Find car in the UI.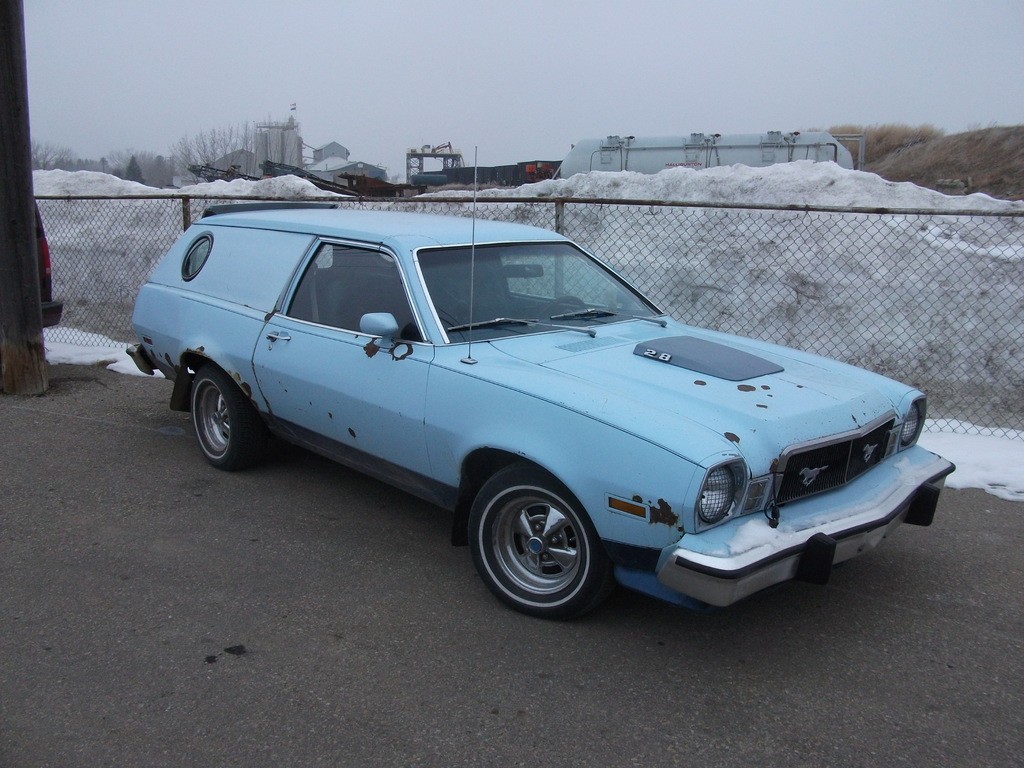
UI element at detection(33, 198, 63, 326).
